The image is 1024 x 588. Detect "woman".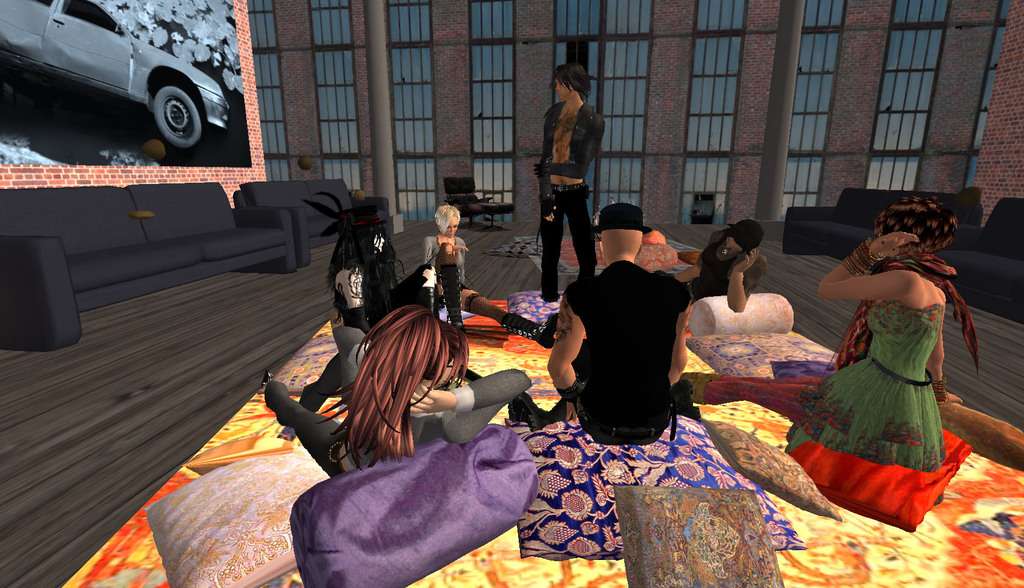
Detection: region(804, 176, 974, 488).
